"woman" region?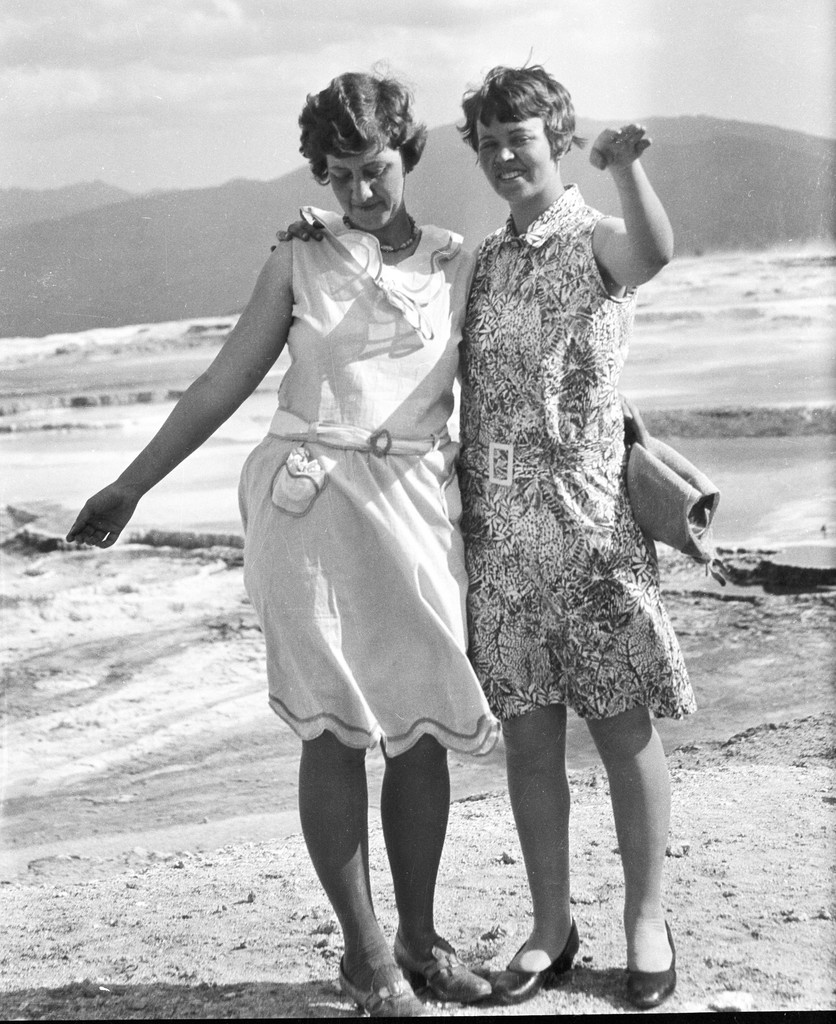
270/42/698/1011
